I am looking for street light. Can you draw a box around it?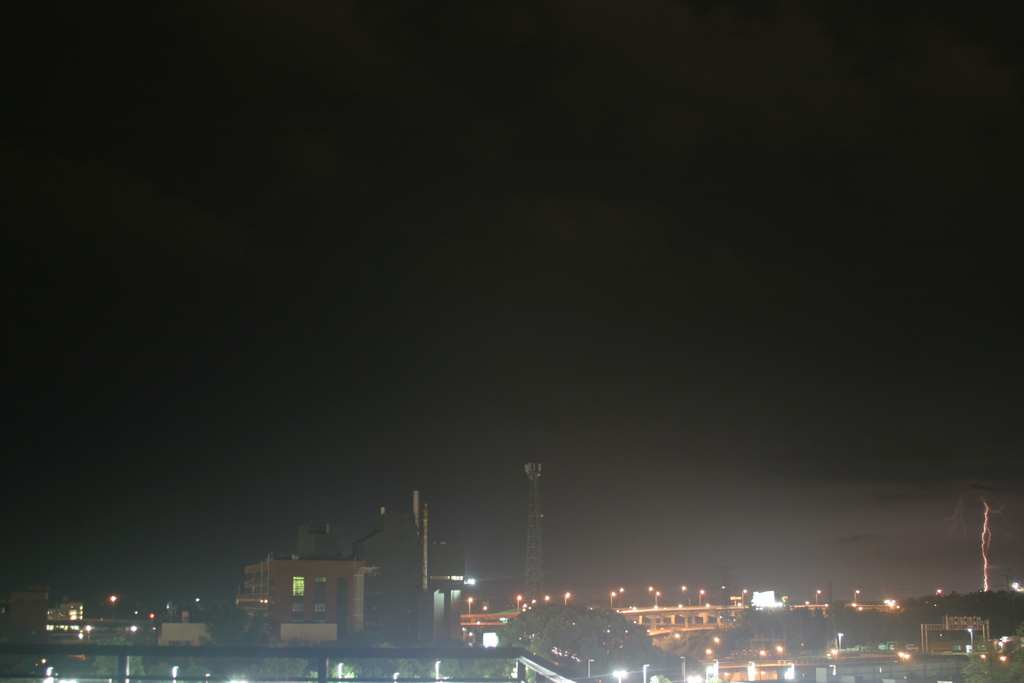
Sure, the bounding box is (x1=466, y1=598, x2=474, y2=614).
